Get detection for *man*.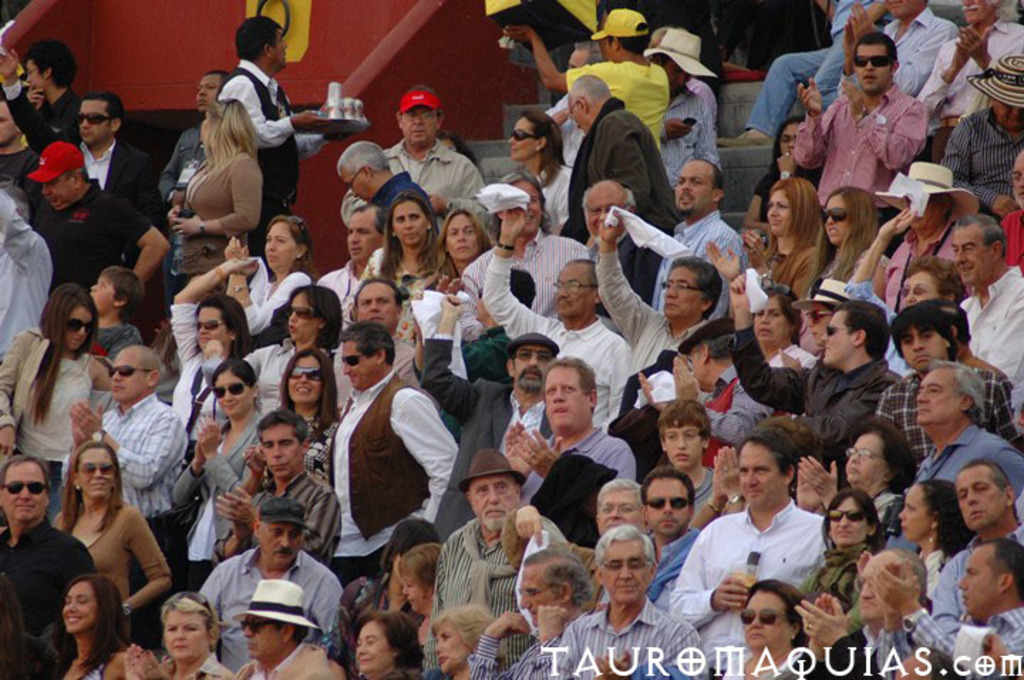
Detection: 909 0 1023 155.
